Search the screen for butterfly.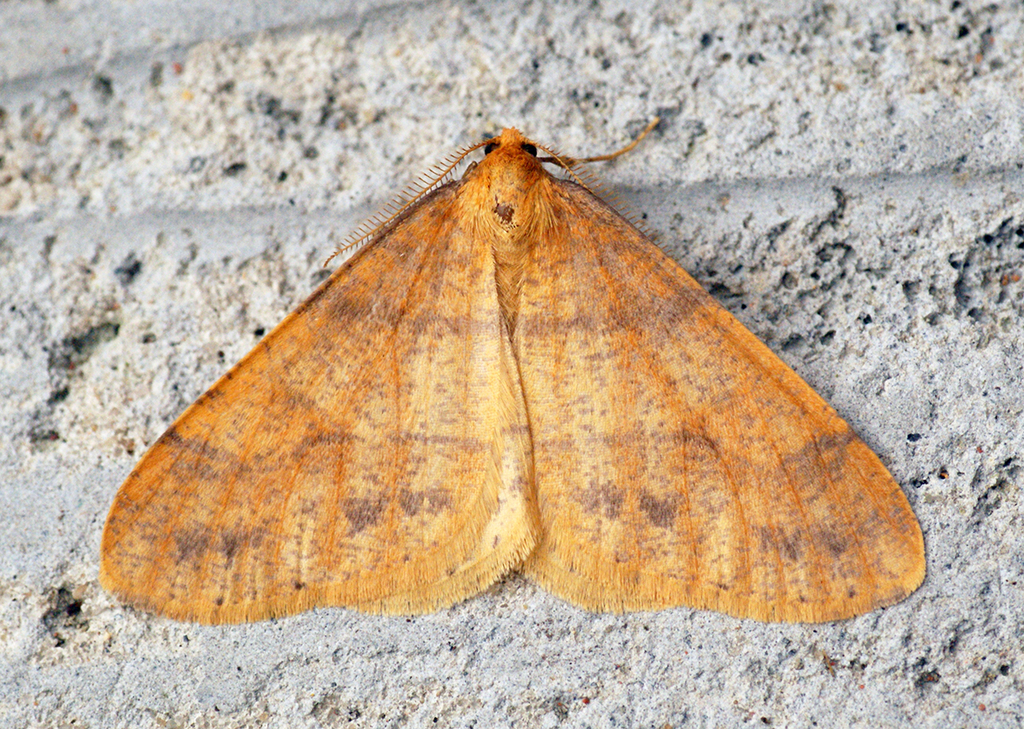
Found at x1=107 y1=94 x2=911 y2=646.
